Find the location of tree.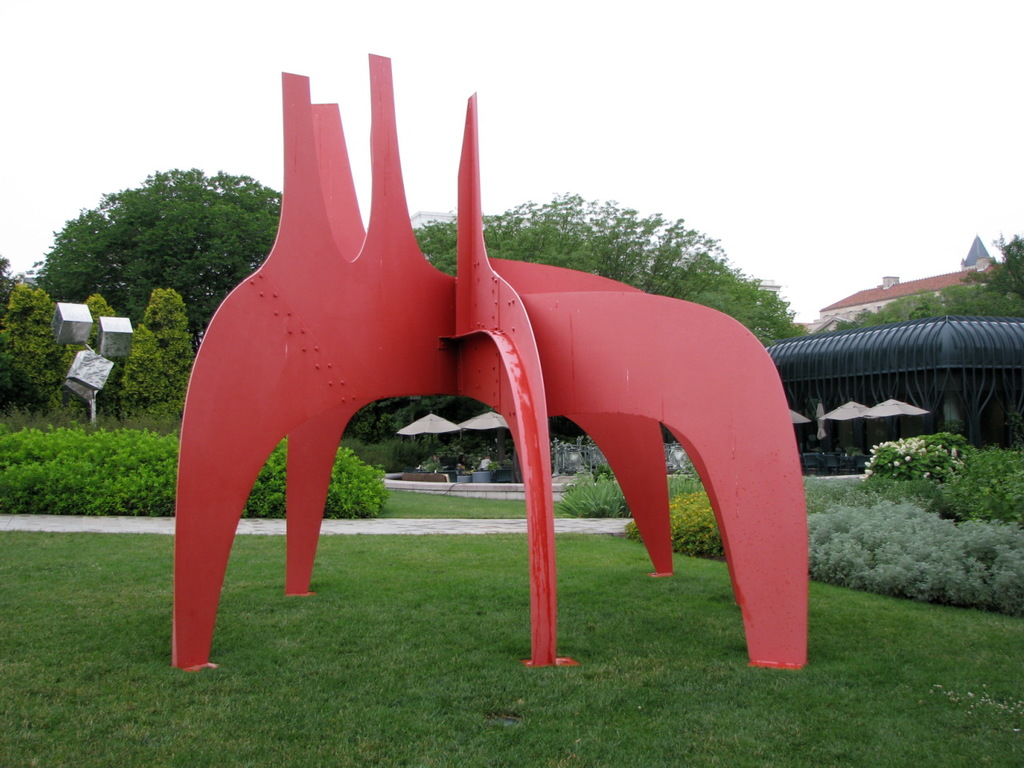
Location: bbox=(347, 190, 811, 447).
